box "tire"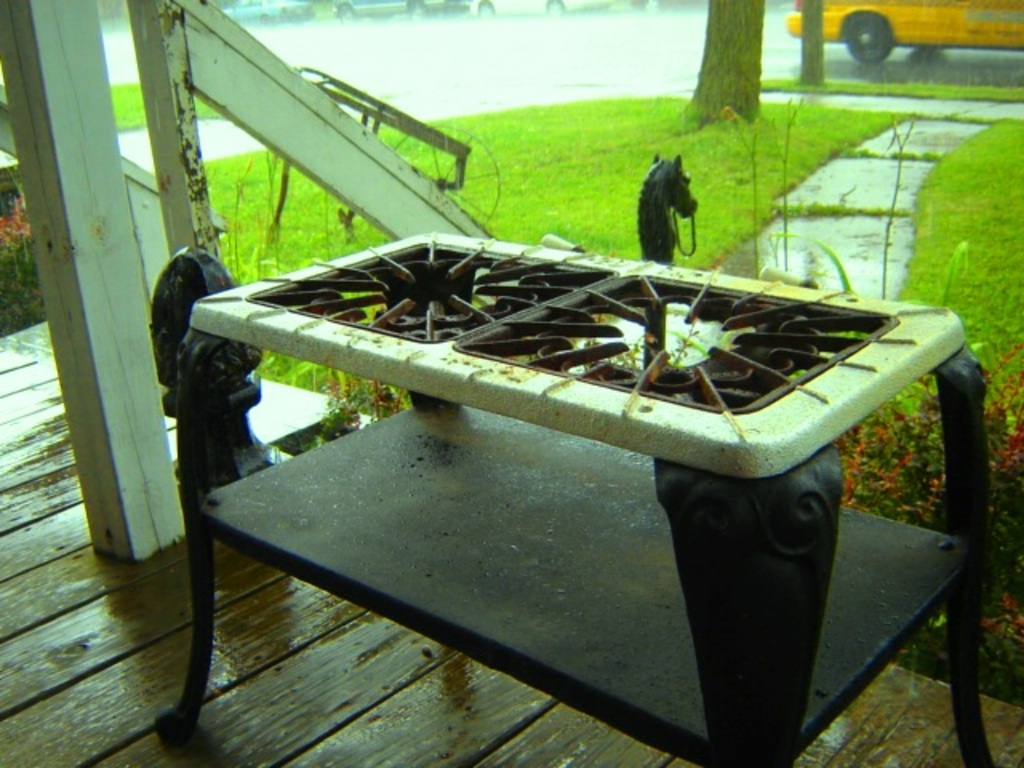
(left=846, top=13, right=899, bottom=70)
